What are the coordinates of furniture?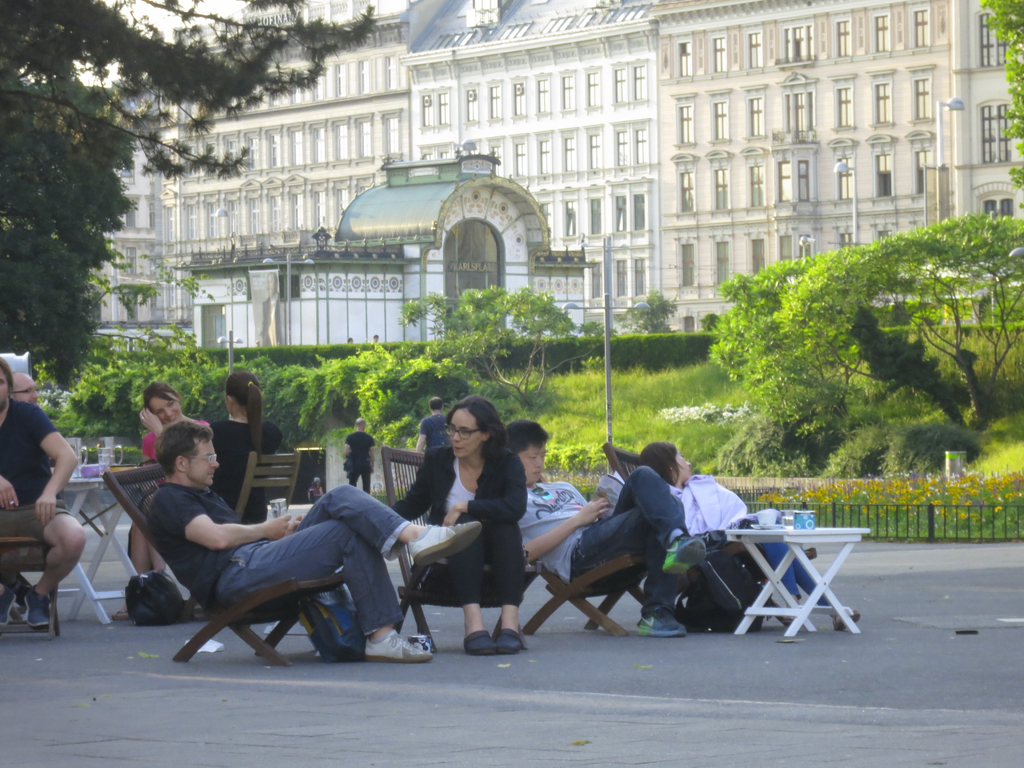
x1=521 y1=551 x2=645 y2=635.
